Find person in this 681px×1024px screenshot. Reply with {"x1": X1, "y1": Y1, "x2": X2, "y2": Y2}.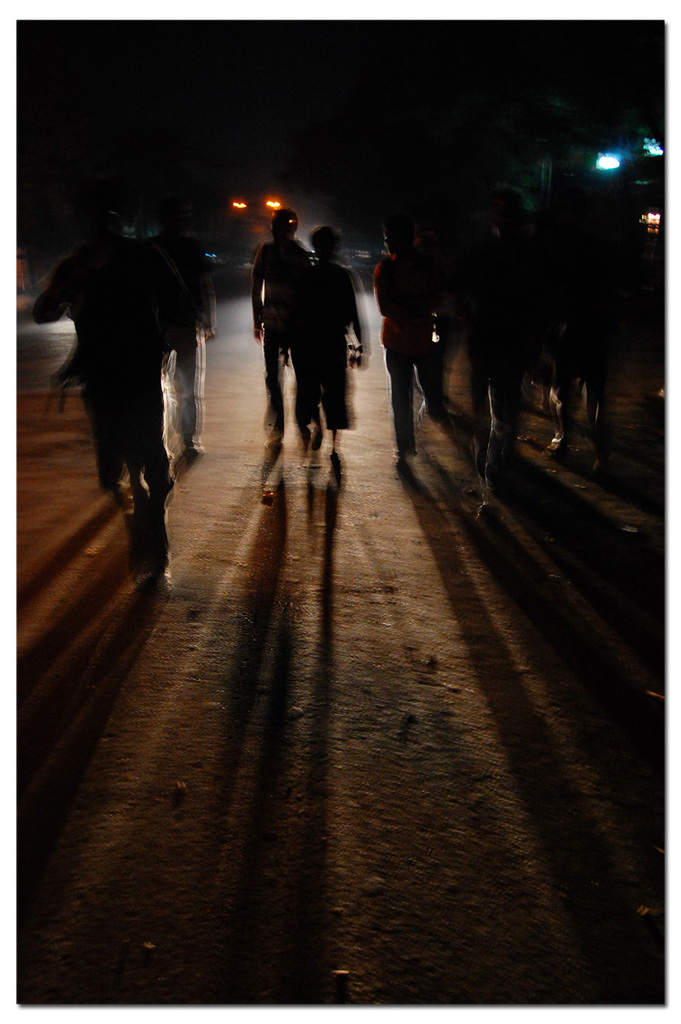
{"x1": 275, "y1": 224, "x2": 365, "y2": 474}.
